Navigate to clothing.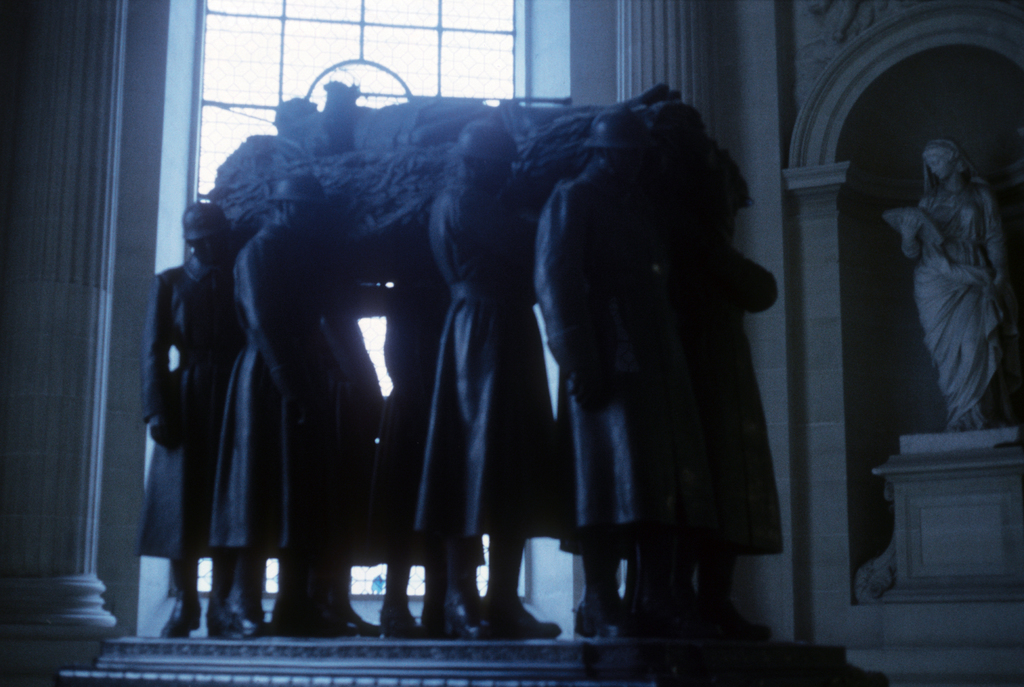
Navigation target: detection(230, 234, 353, 557).
